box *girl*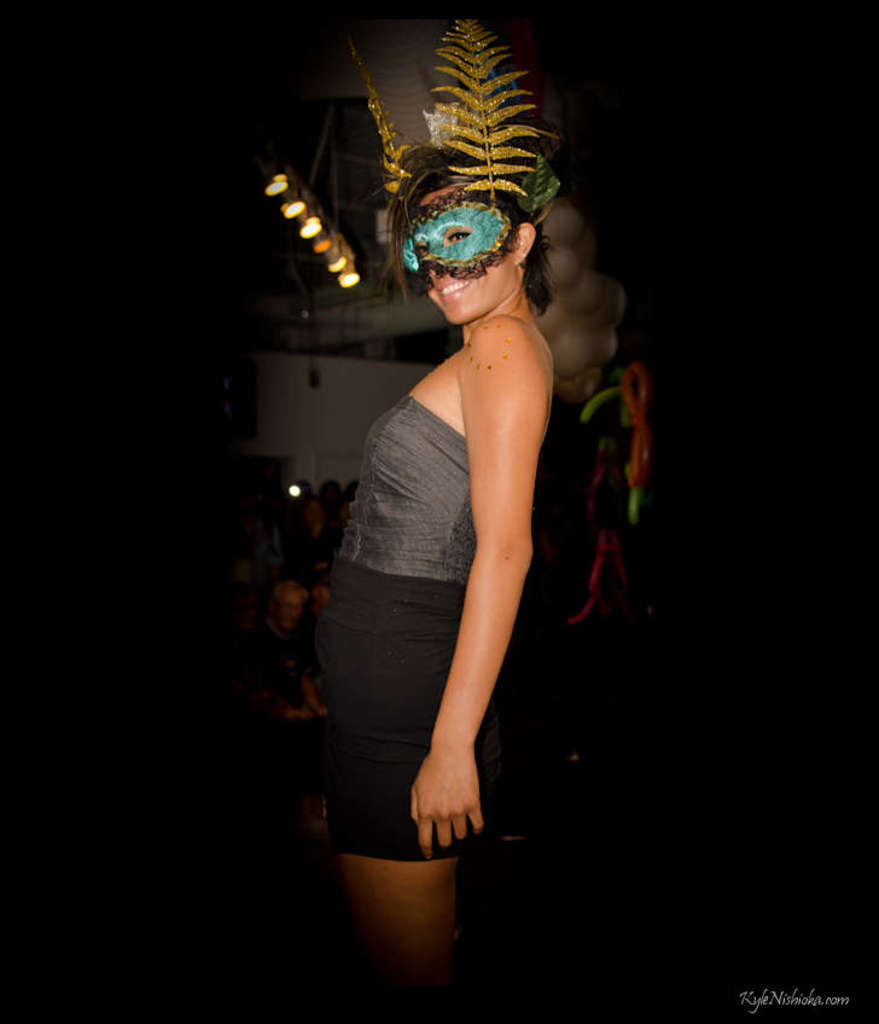
pyautogui.locateOnScreen(327, 167, 554, 1023)
